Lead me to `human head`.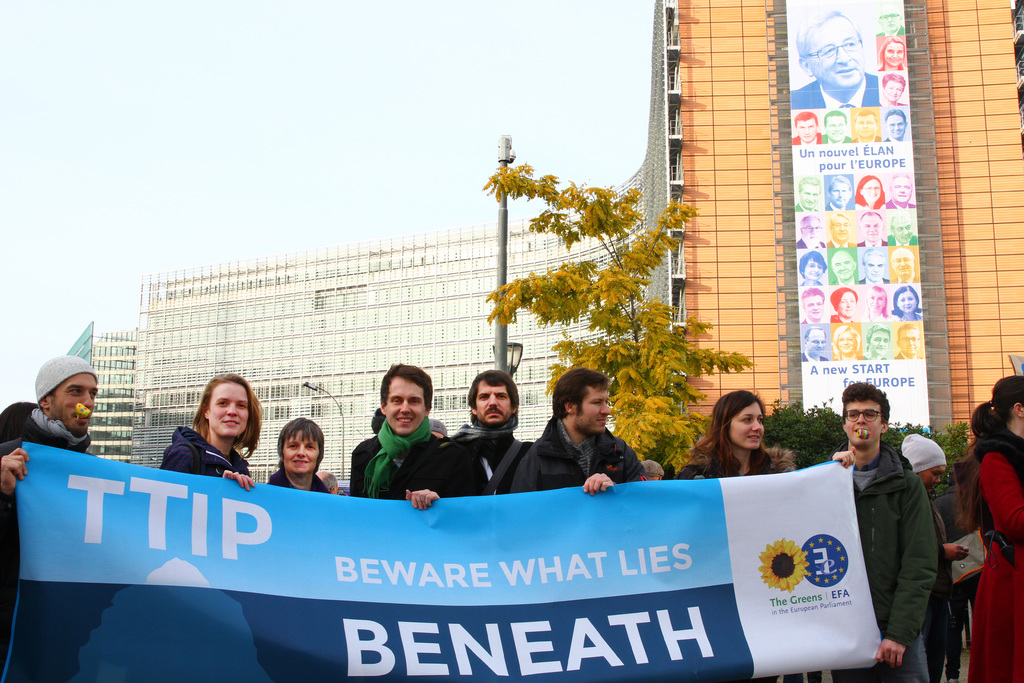
Lead to detection(468, 372, 519, 428).
